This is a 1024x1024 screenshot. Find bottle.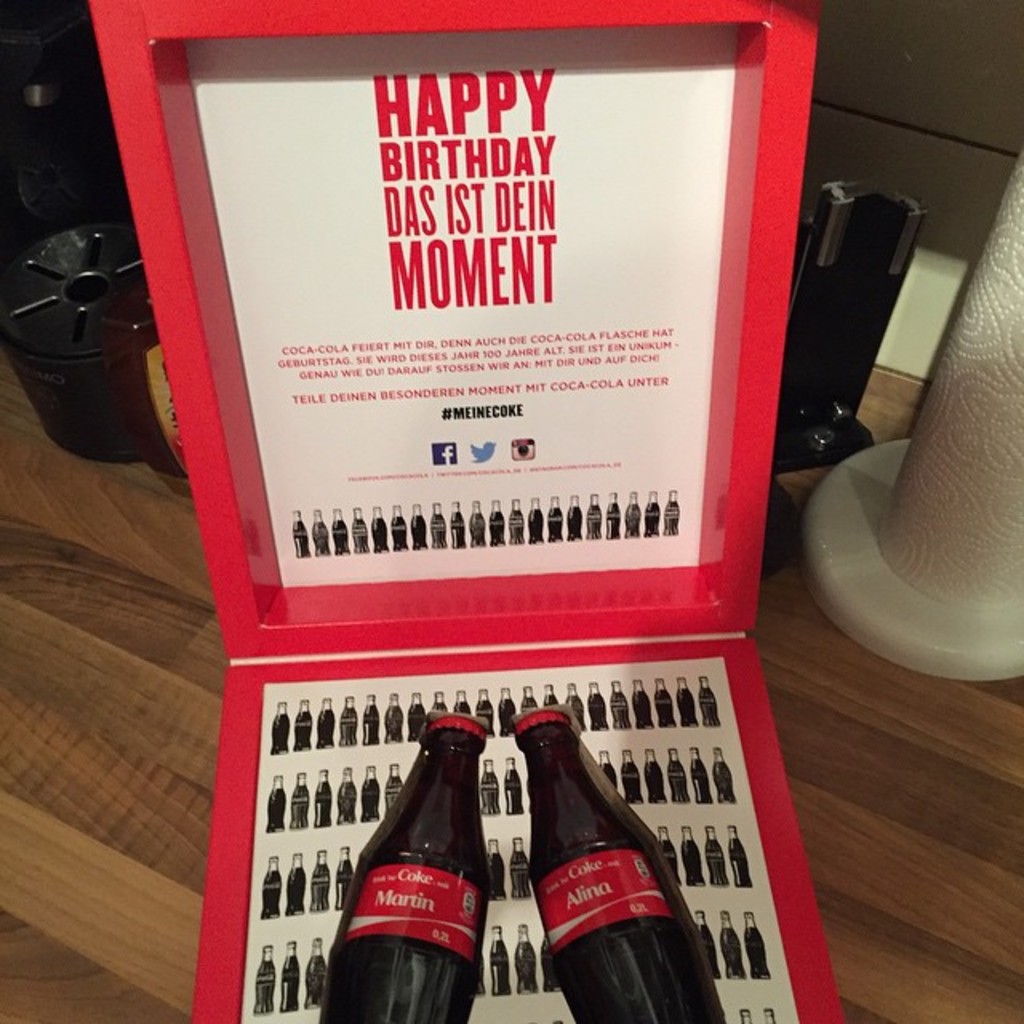
Bounding box: detection(264, 770, 290, 834).
